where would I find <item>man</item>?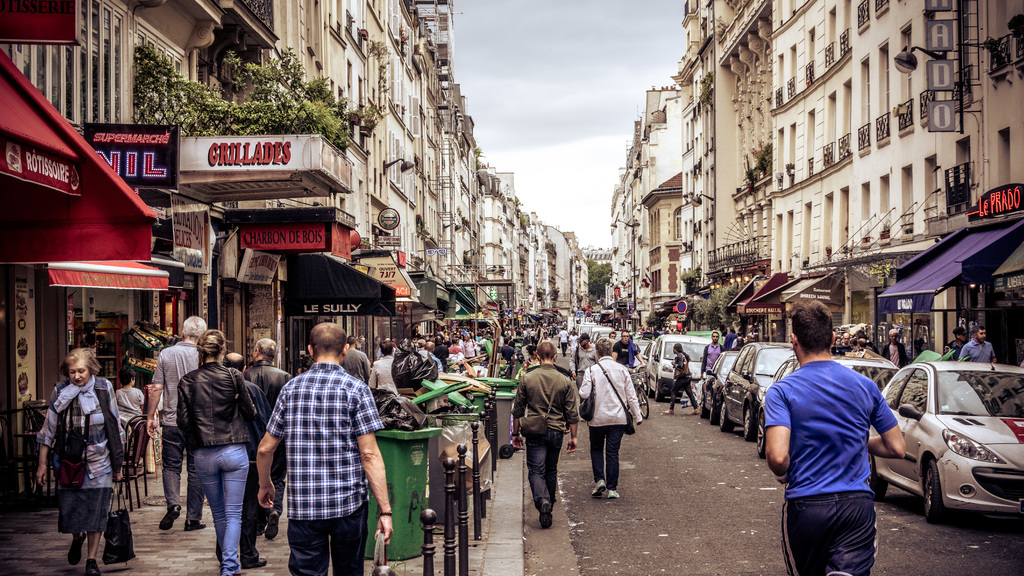
At x1=225 y1=355 x2=243 y2=372.
